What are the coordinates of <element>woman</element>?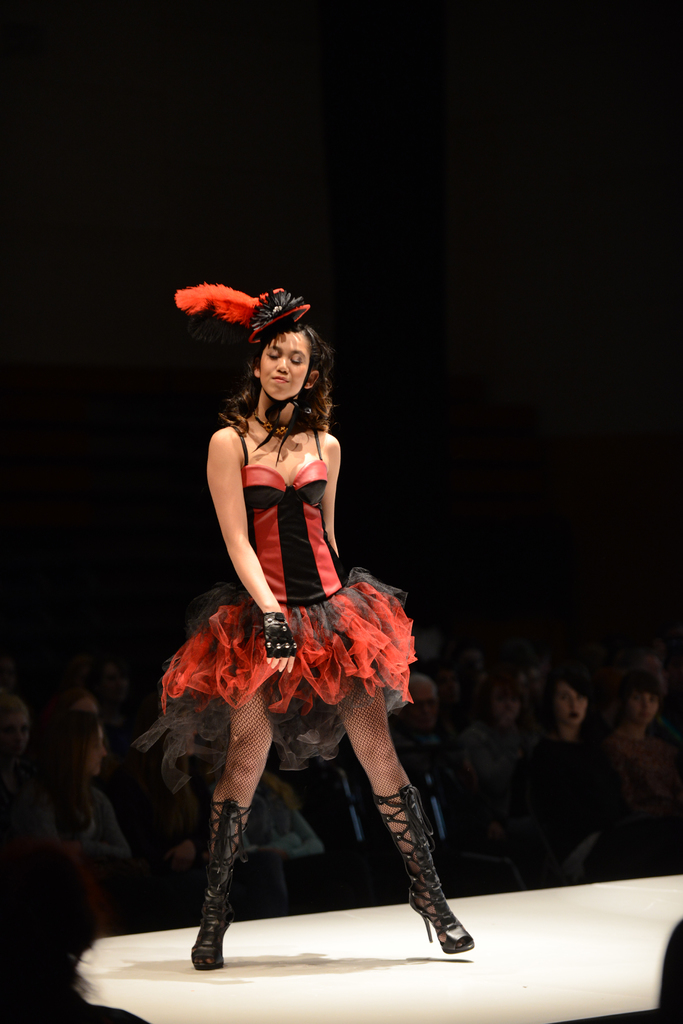
0, 710, 134, 932.
